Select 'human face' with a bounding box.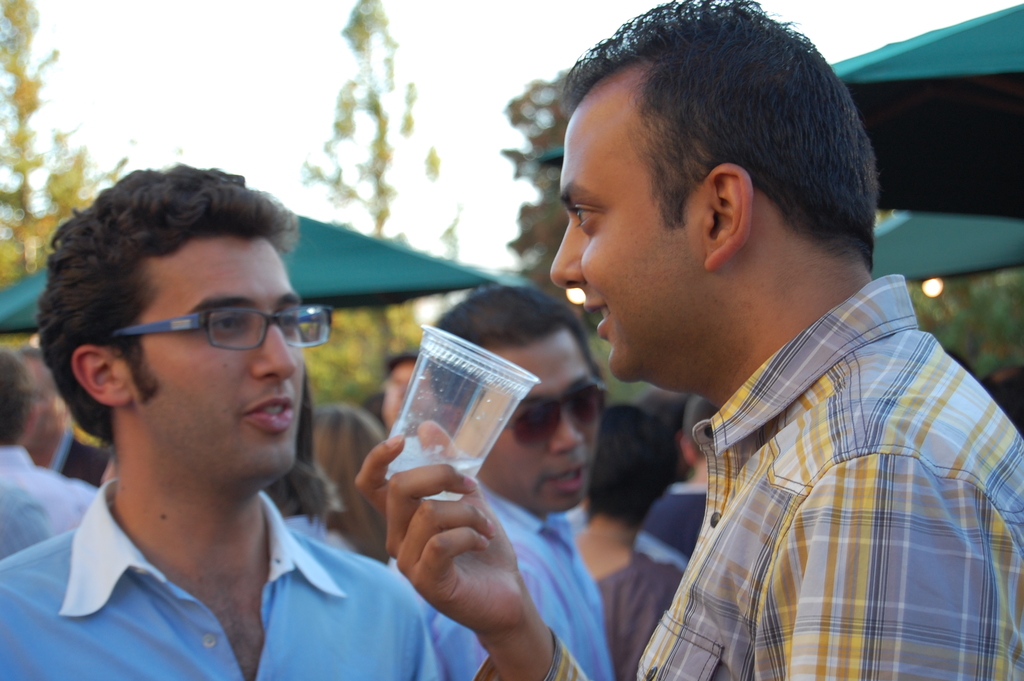
(472, 333, 609, 512).
